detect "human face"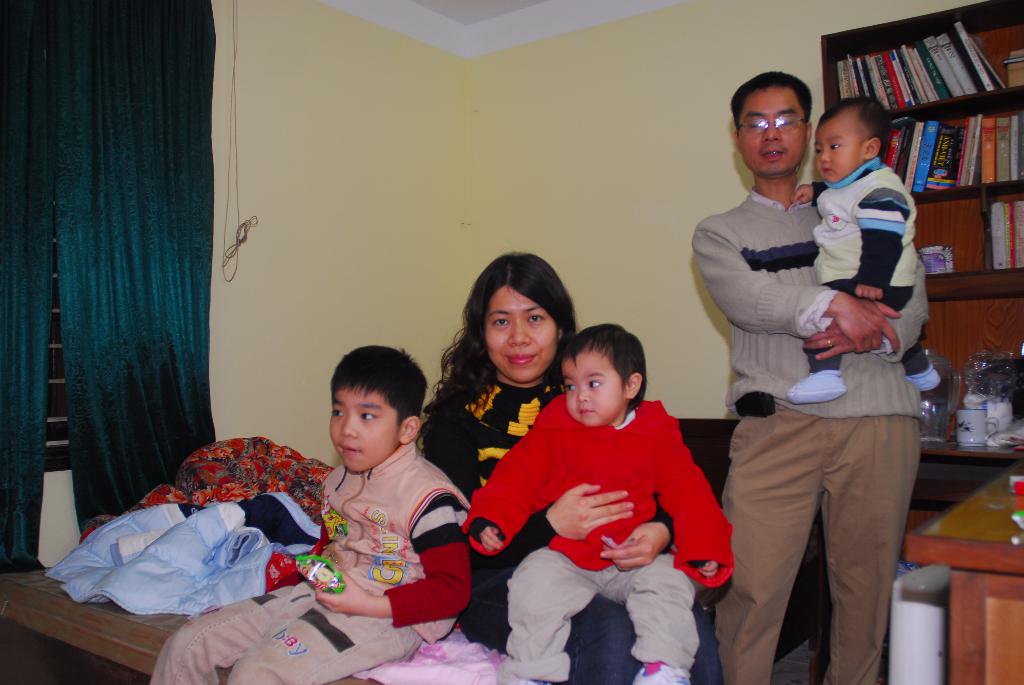
812,117,863,178
